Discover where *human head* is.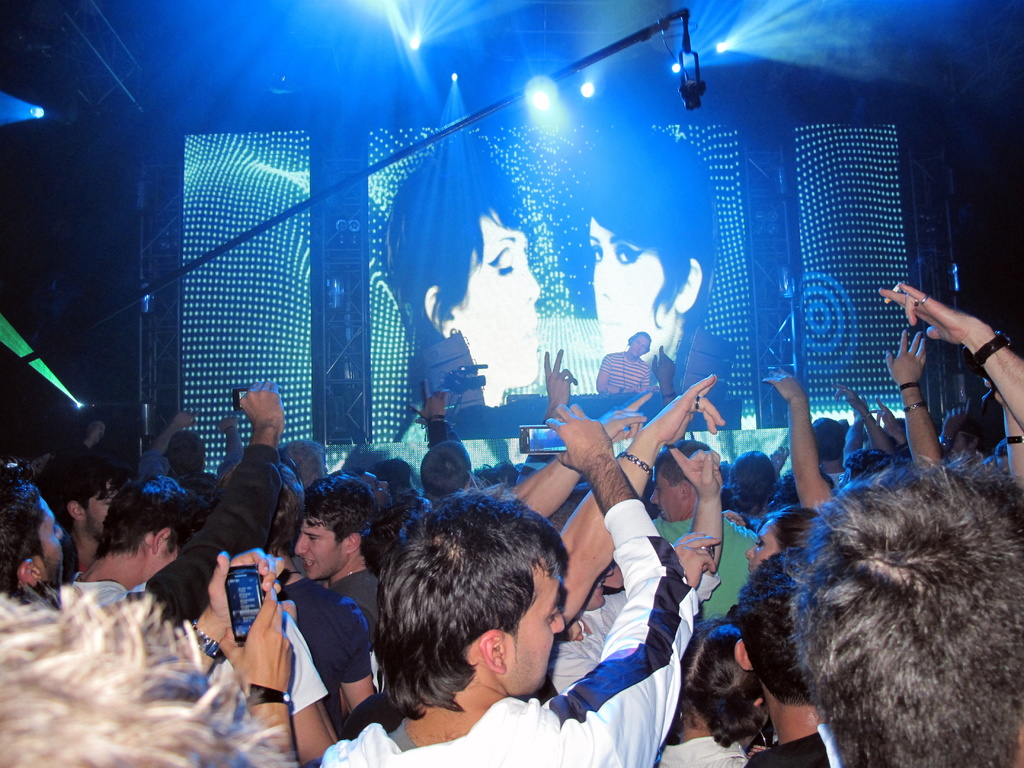
Discovered at x1=167 y1=427 x2=202 y2=474.
